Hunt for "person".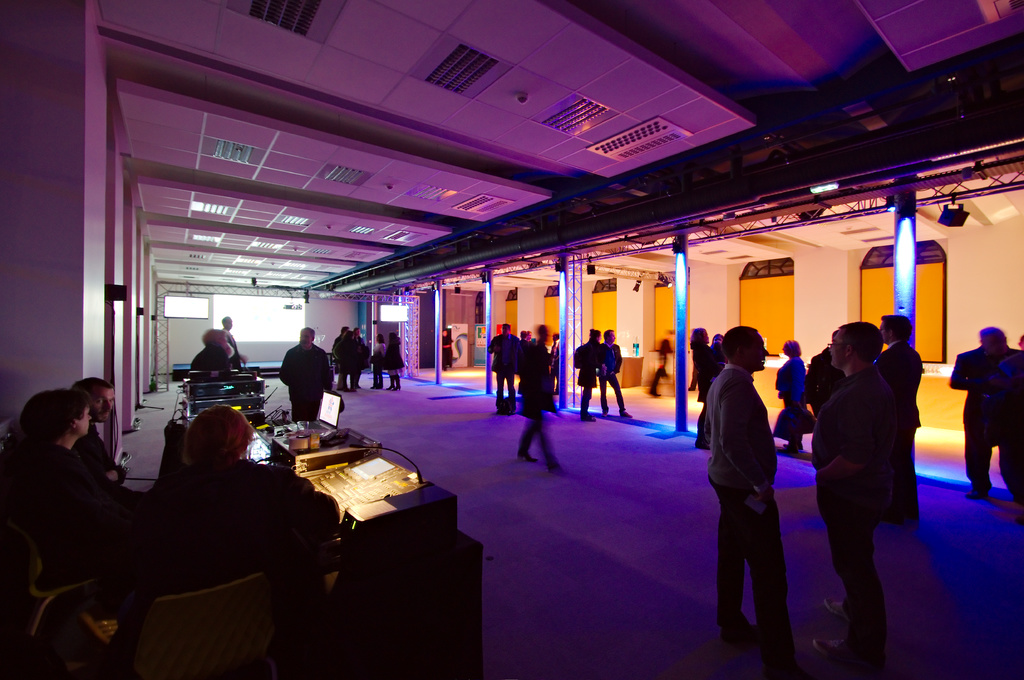
Hunted down at BBox(1, 386, 135, 589).
